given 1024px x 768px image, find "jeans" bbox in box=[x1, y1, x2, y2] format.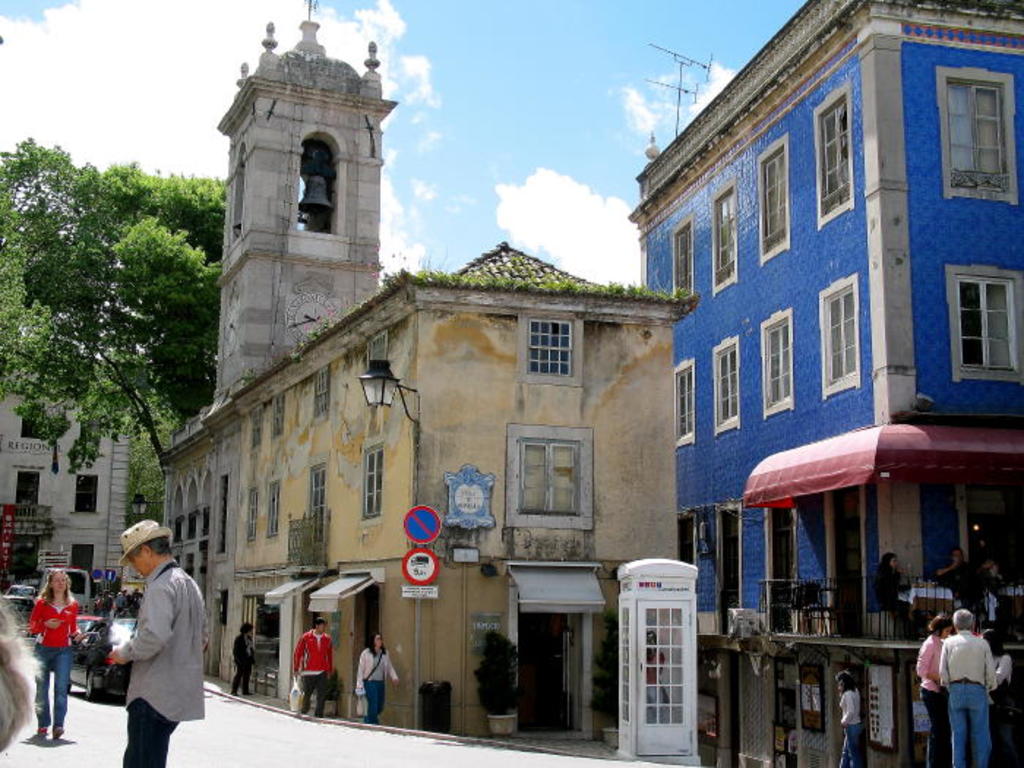
box=[951, 676, 992, 765].
